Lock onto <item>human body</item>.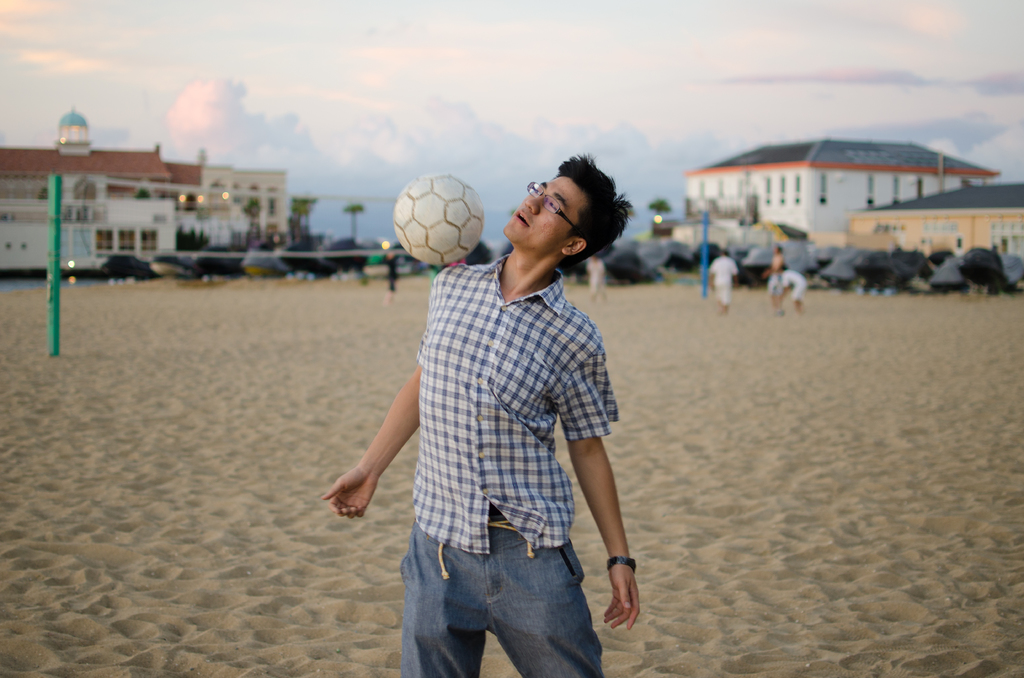
Locked: x1=387, y1=257, x2=402, y2=302.
